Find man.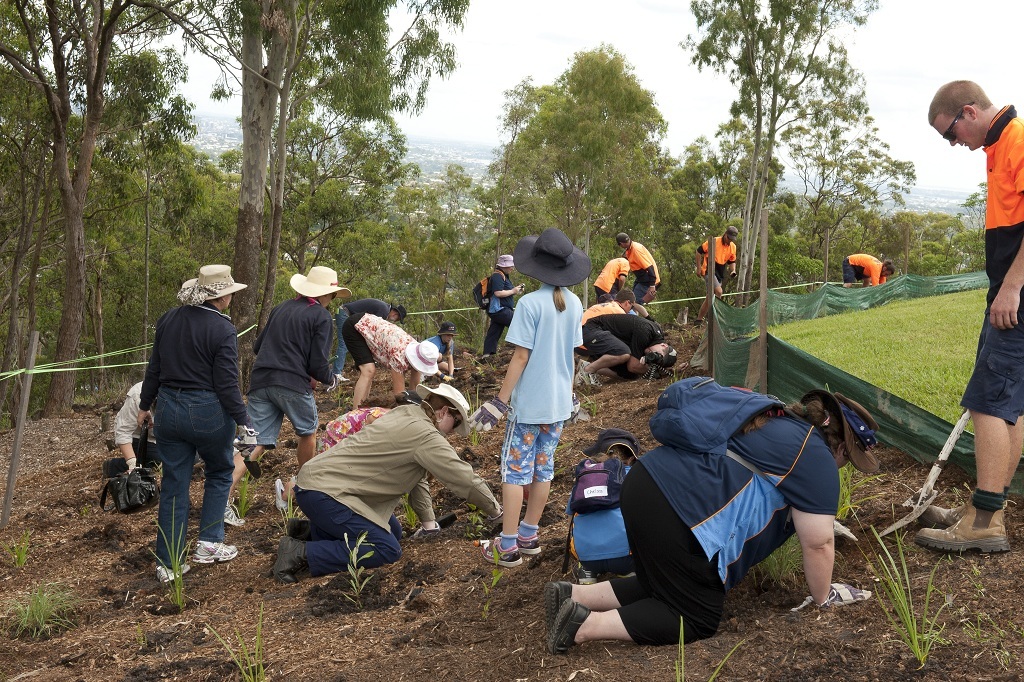
BBox(579, 289, 634, 354).
